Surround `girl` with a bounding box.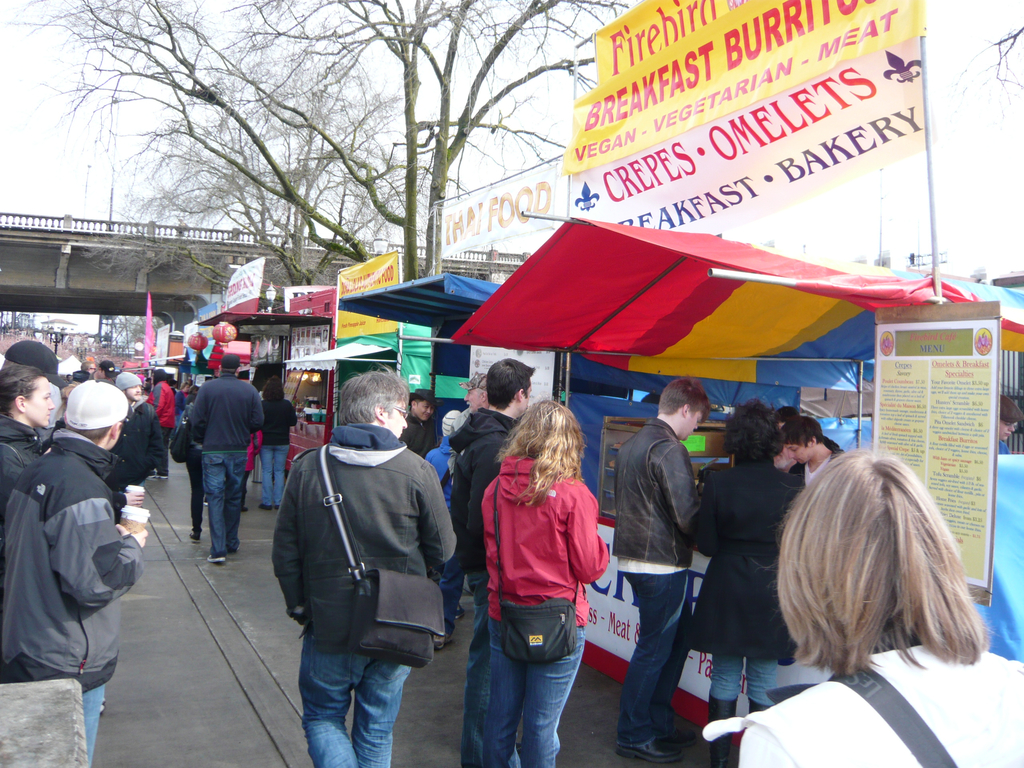
(left=724, top=442, right=1023, bottom=767).
